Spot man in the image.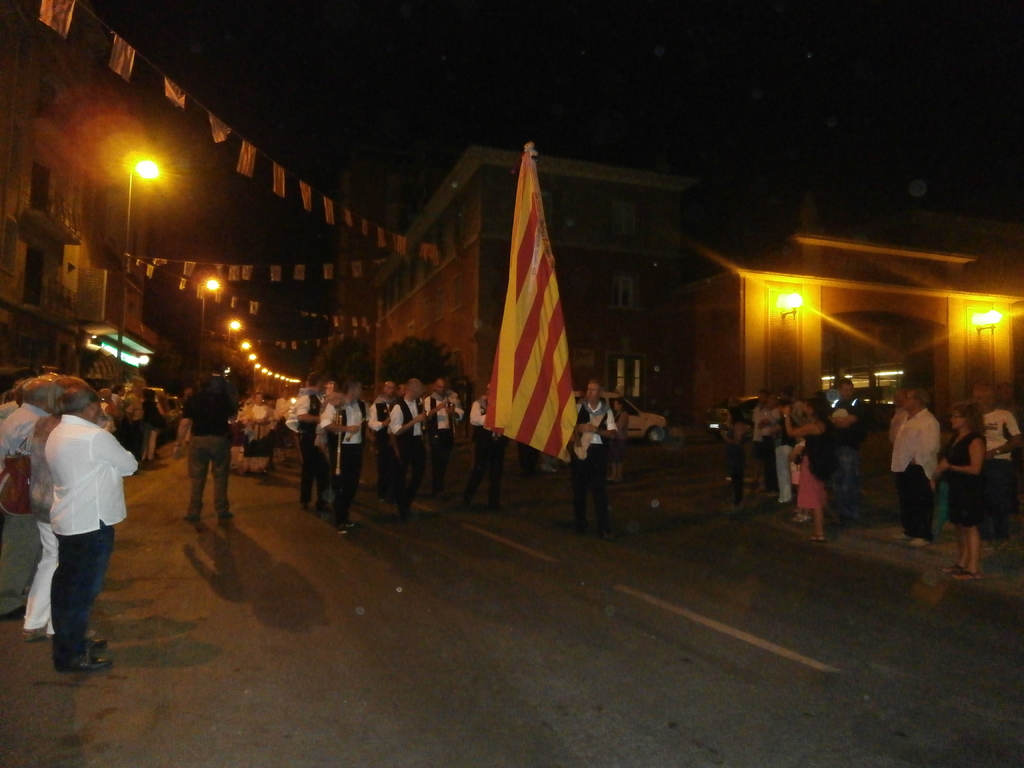
man found at <box>970,383,1022,552</box>.
